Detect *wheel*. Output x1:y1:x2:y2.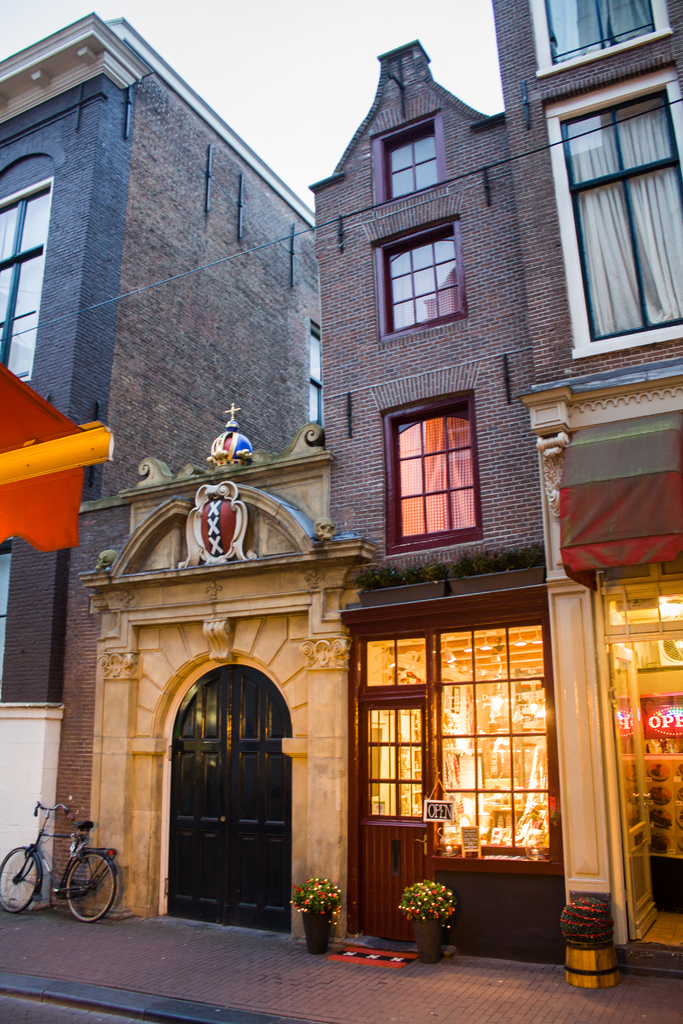
0:851:36:910.
